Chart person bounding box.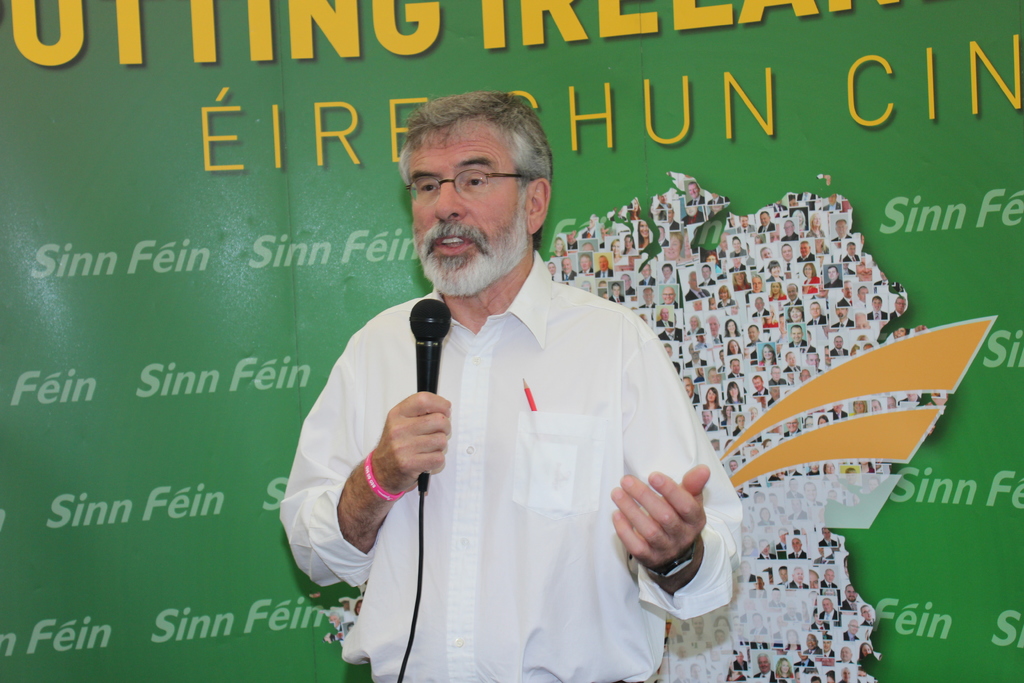
Charted: (312, 84, 767, 673).
